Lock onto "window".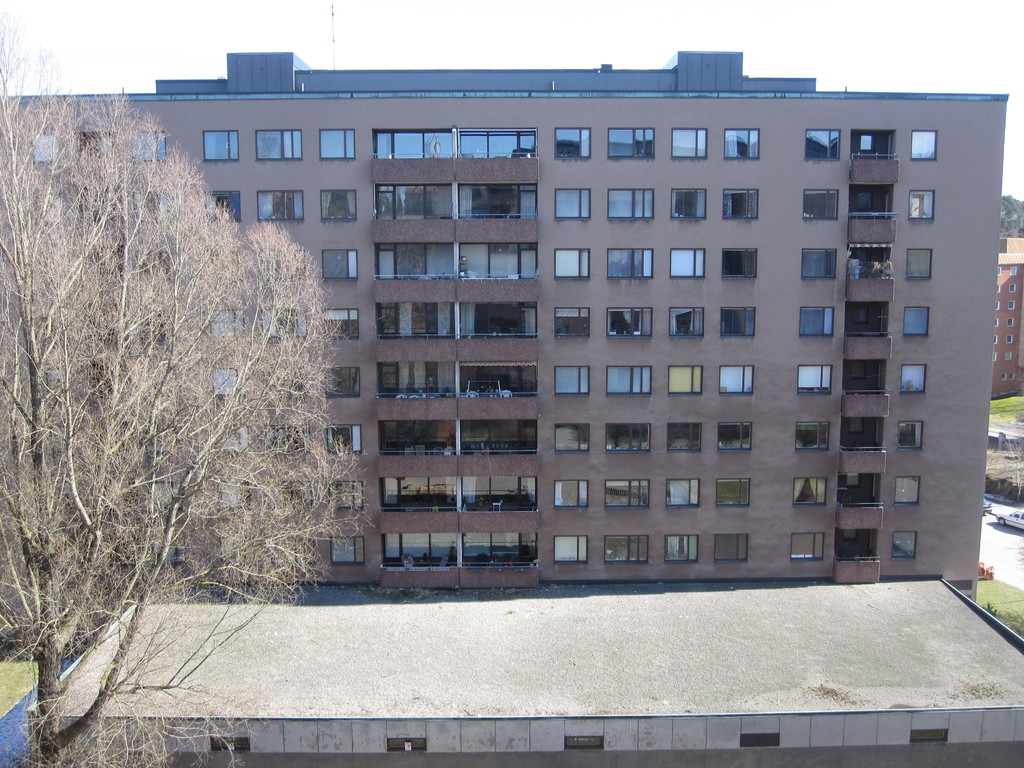
Locked: region(1005, 351, 1009, 359).
